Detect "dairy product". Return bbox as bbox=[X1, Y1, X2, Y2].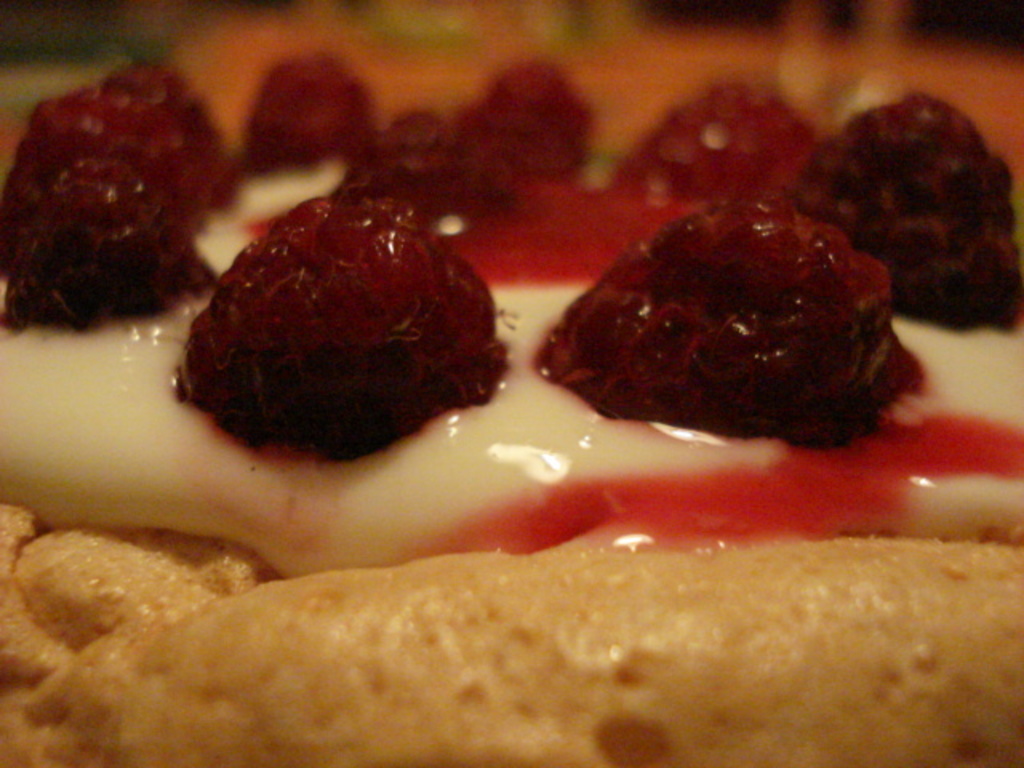
bbox=[0, 149, 1022, 581].
